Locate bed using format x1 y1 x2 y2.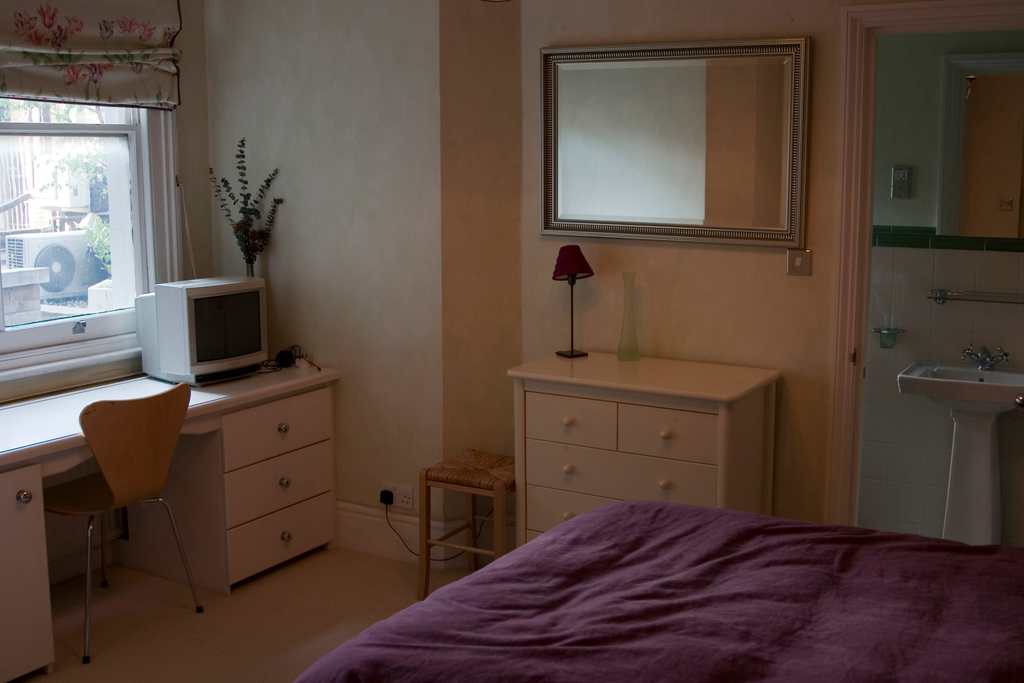
280 477 954 671.
